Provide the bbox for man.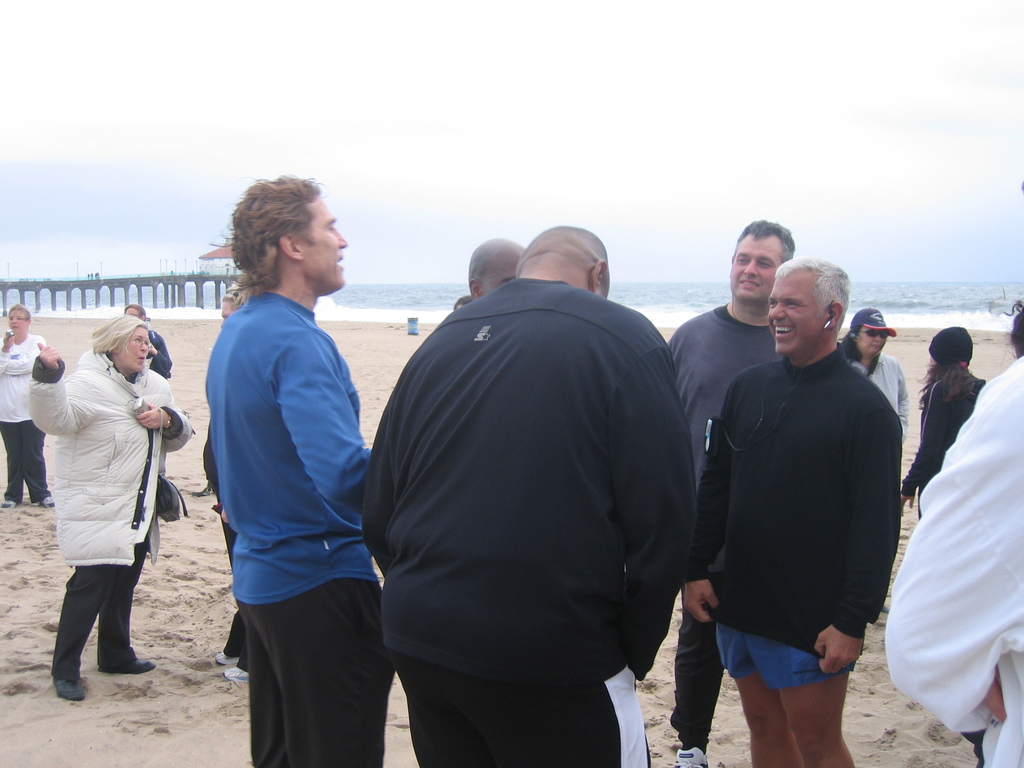
rect(360, 220, 694, 767).
